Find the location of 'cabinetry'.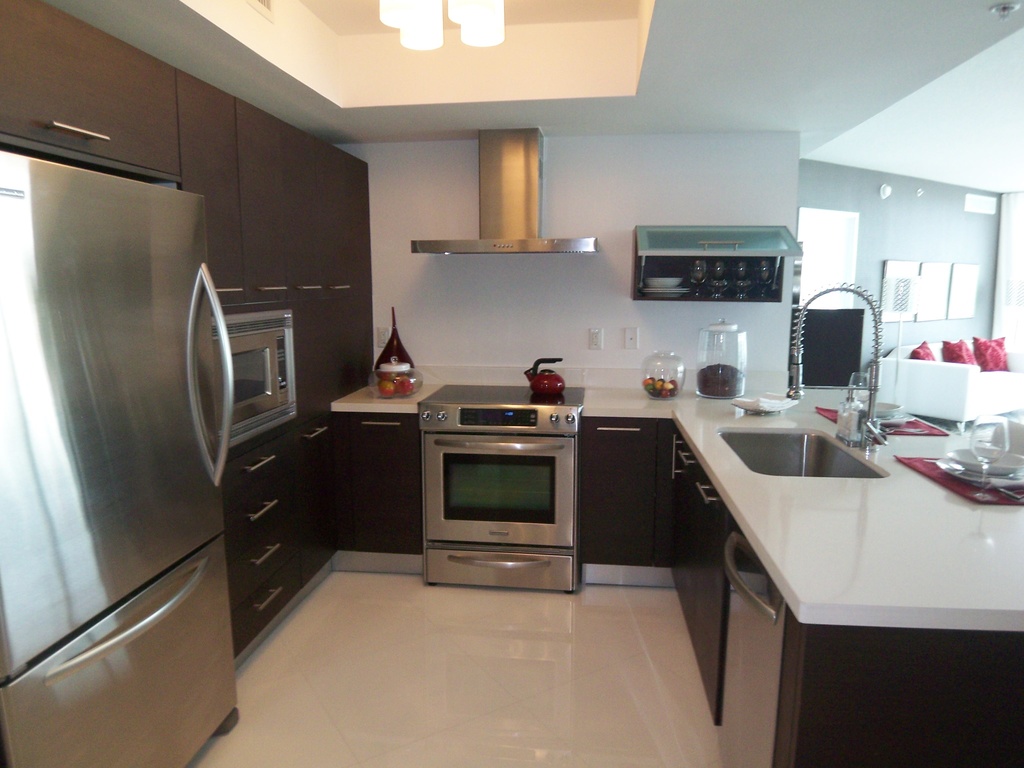
Location: [333,368,856,590].
